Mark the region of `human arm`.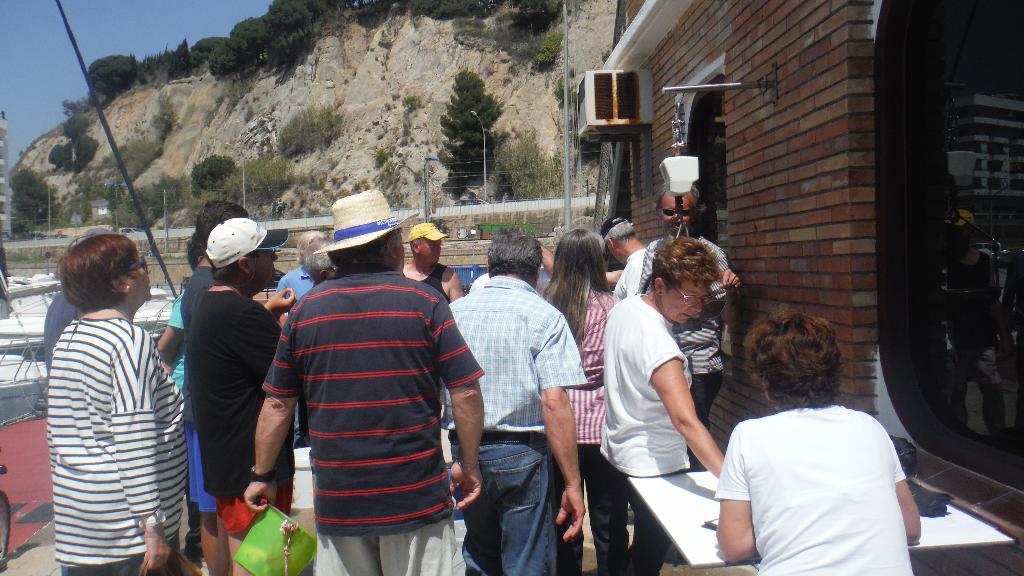
Region: (x1=441, y1=312, x2=488, y2=511).
